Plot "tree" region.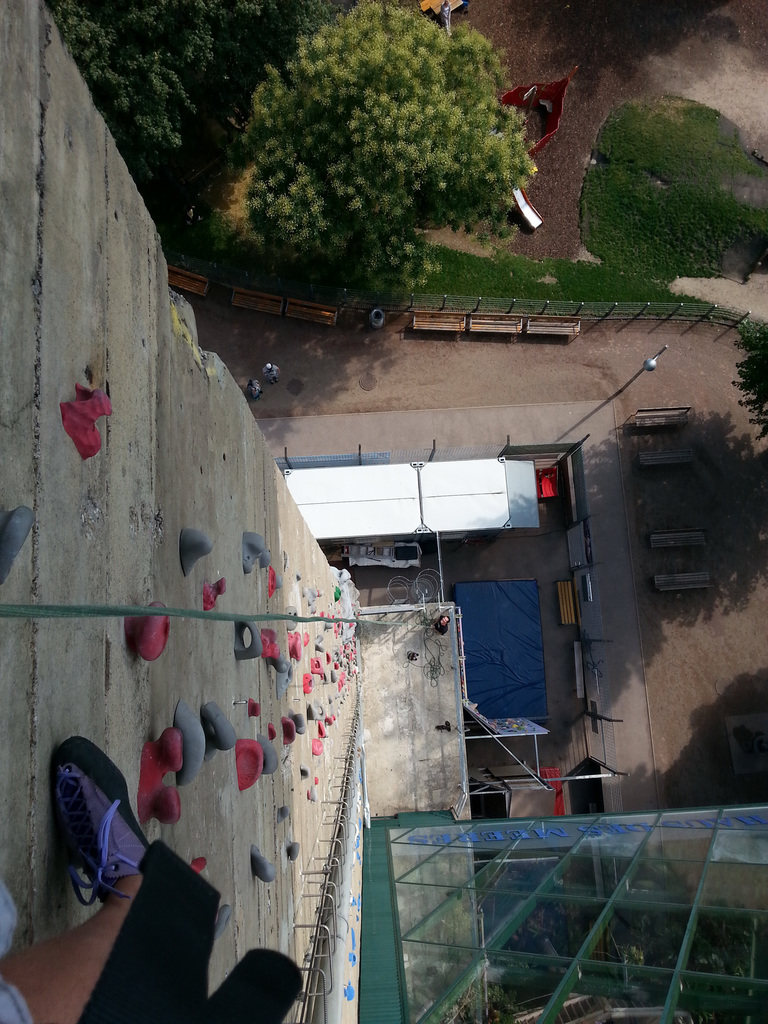
Plotted at region(183, 8, 574, 287).
